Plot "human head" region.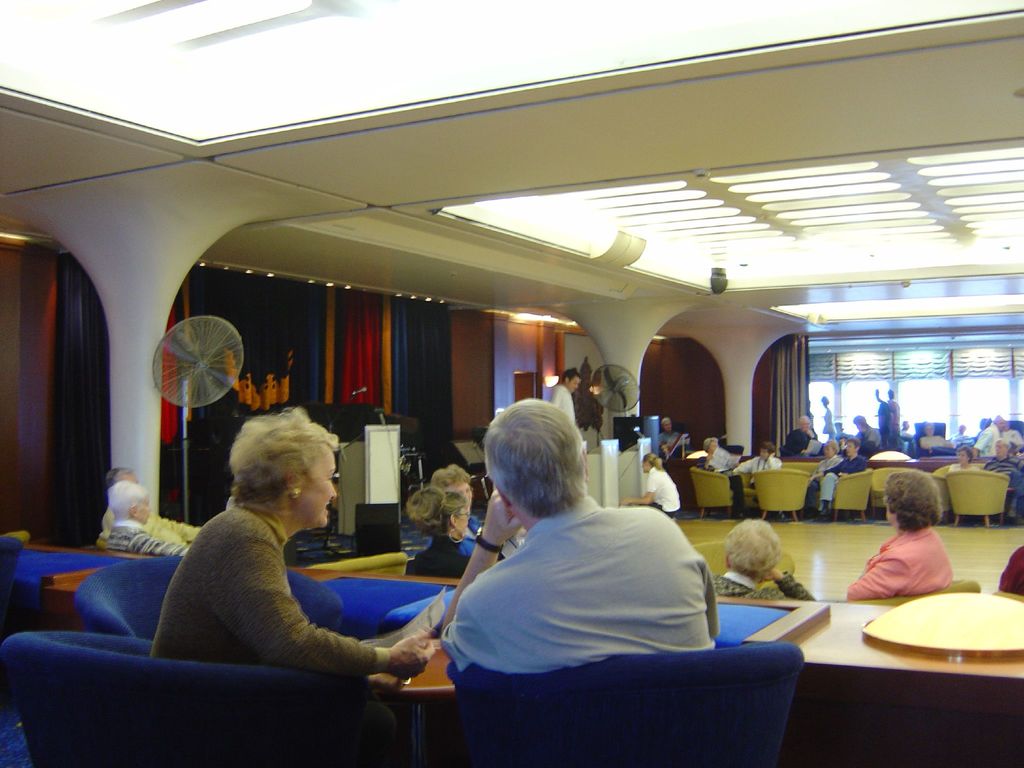
Plotted at 402:485:472:537.
